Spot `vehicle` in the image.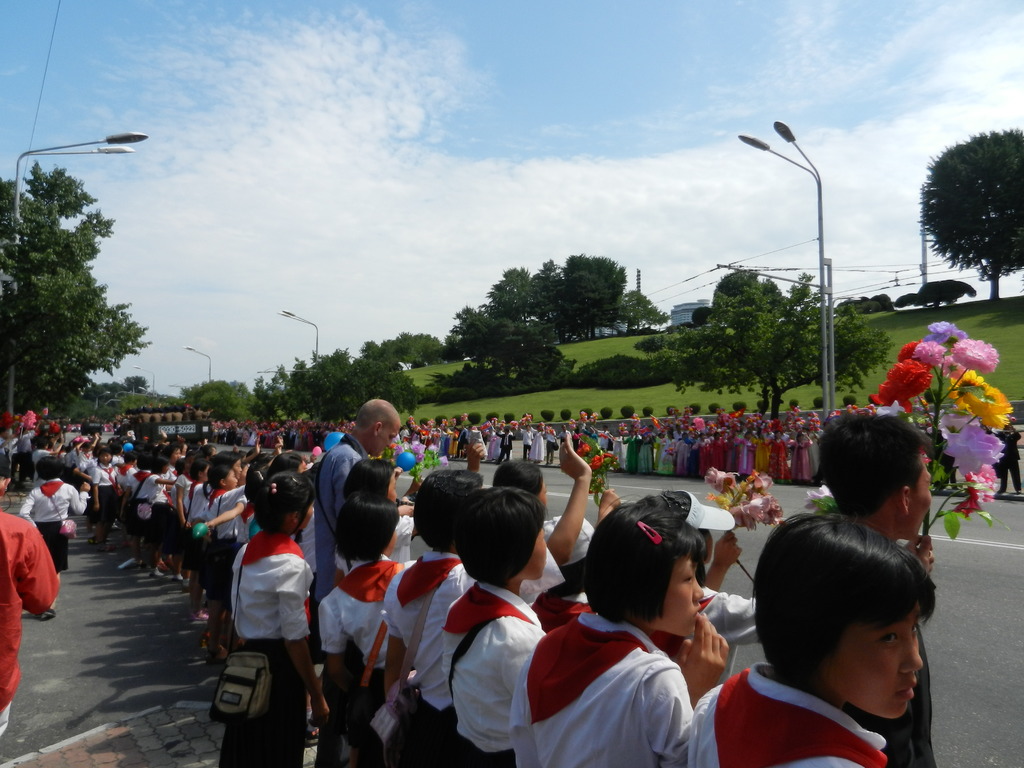
`vehicle` found at <box>126,401,211,446</box>.
